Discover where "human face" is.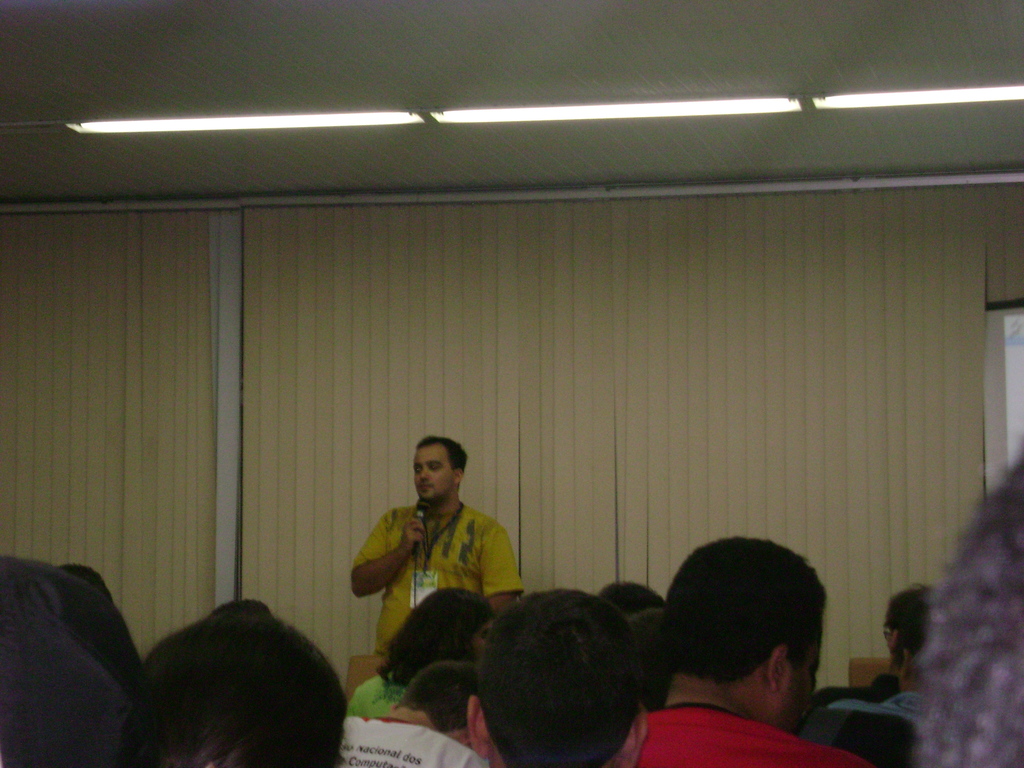
Discovered at 413:446:453:502.
